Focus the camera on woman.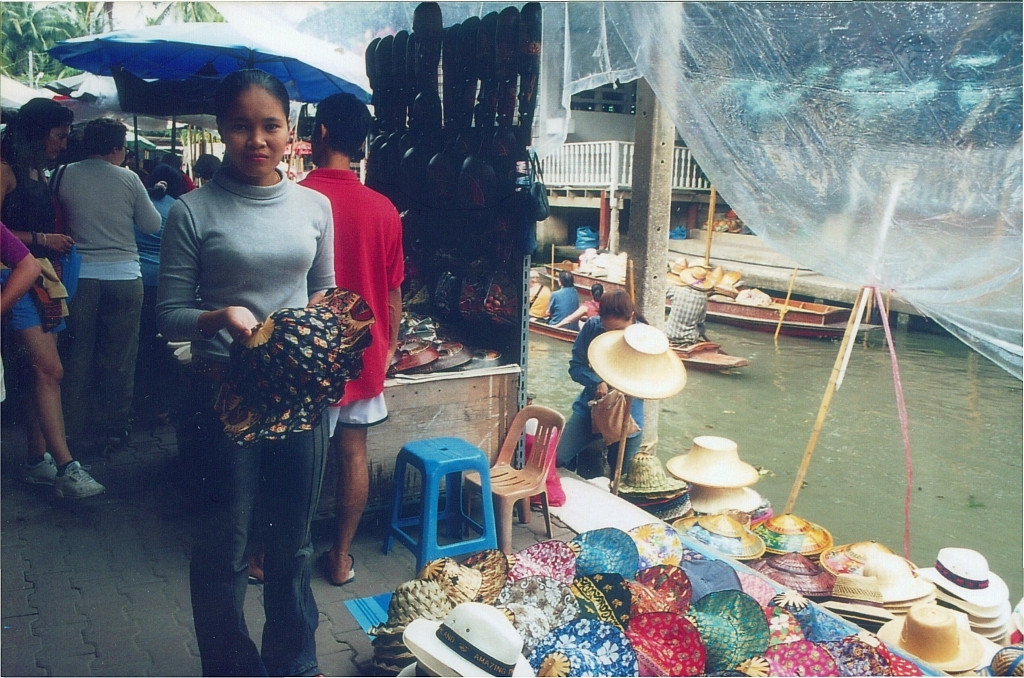
Focus region: left=131, top=156, right=182, bottom=338.
